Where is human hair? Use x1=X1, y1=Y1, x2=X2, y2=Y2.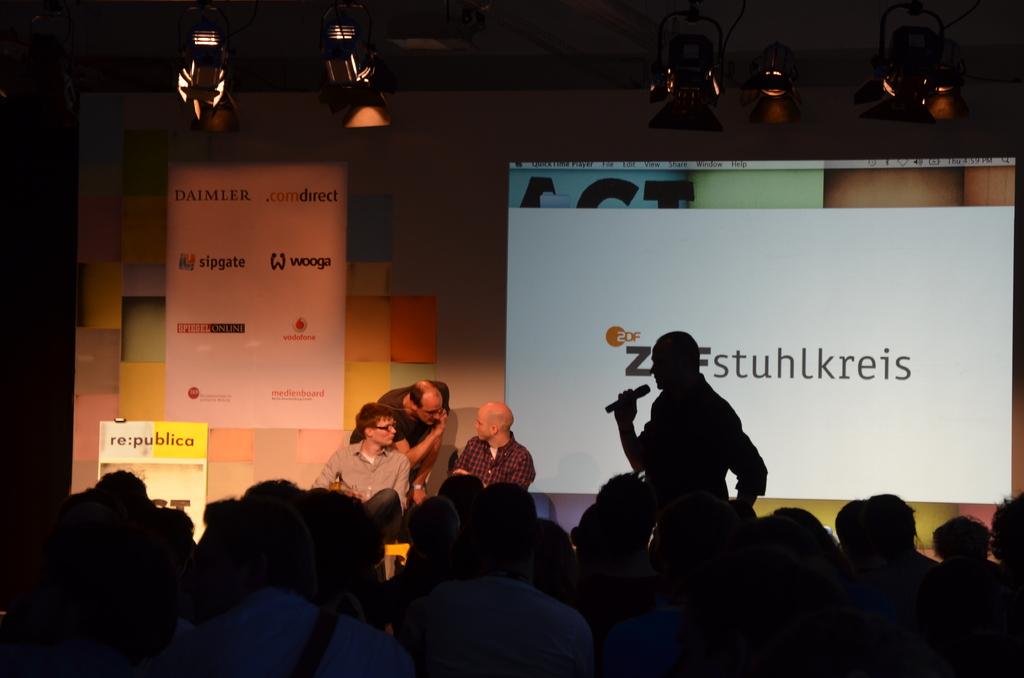
x1=204, y1=499, x2=237, y2=525.
